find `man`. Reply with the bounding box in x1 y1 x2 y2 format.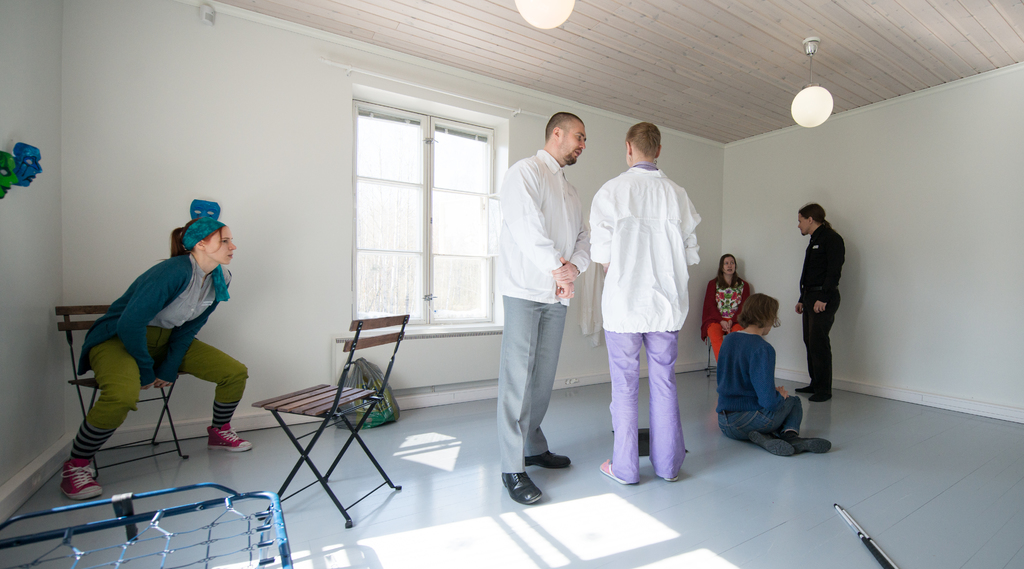
488 108 598 491.
